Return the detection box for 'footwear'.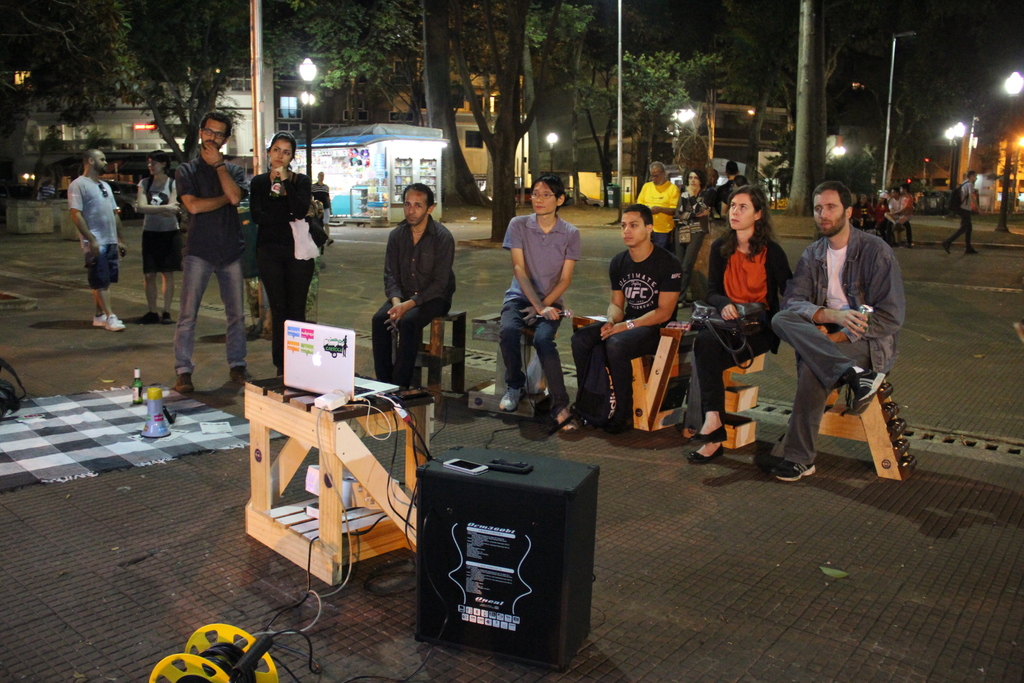
bbox=(561, 406, 582, 431).
